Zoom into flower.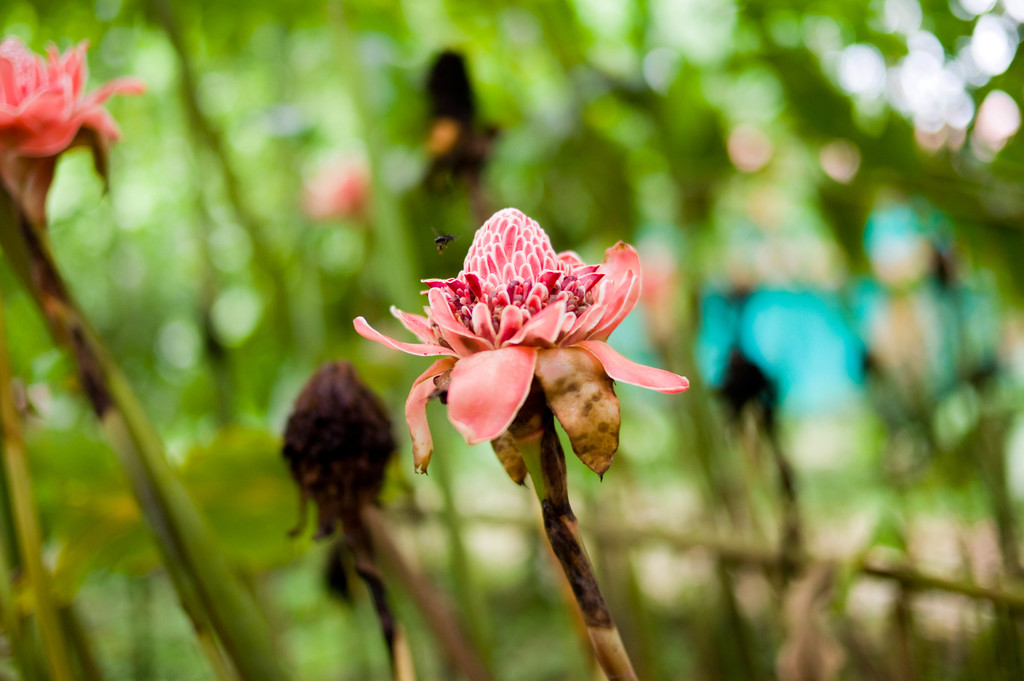
Zoom target: box(296, 159, 364, 226).
